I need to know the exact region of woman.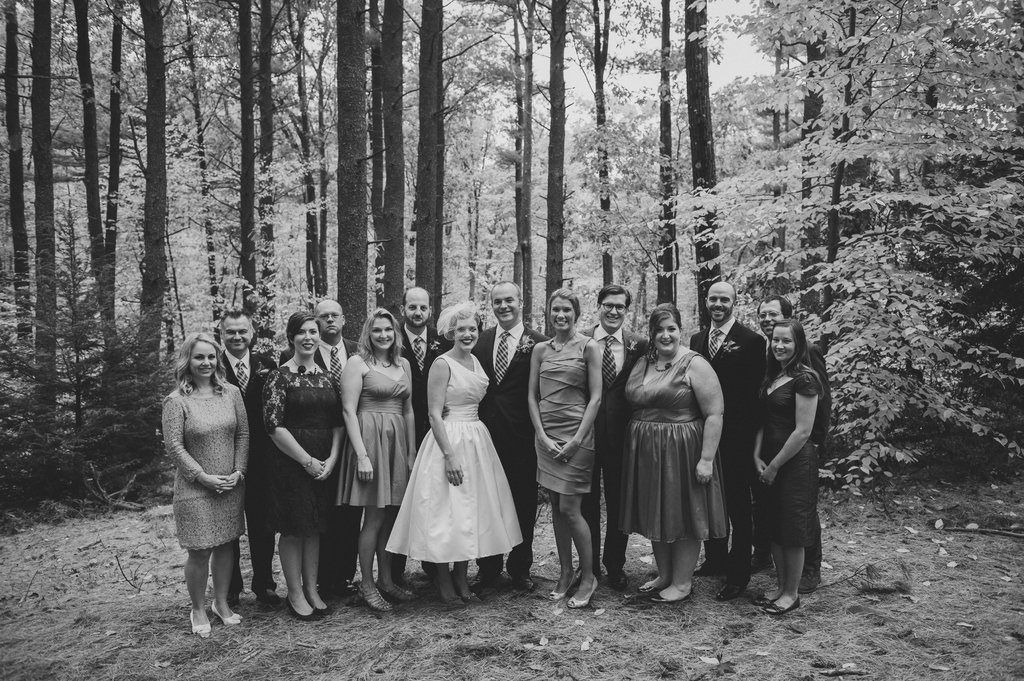
Region: <bbox>160, 331, 250, 638</bbox>.
